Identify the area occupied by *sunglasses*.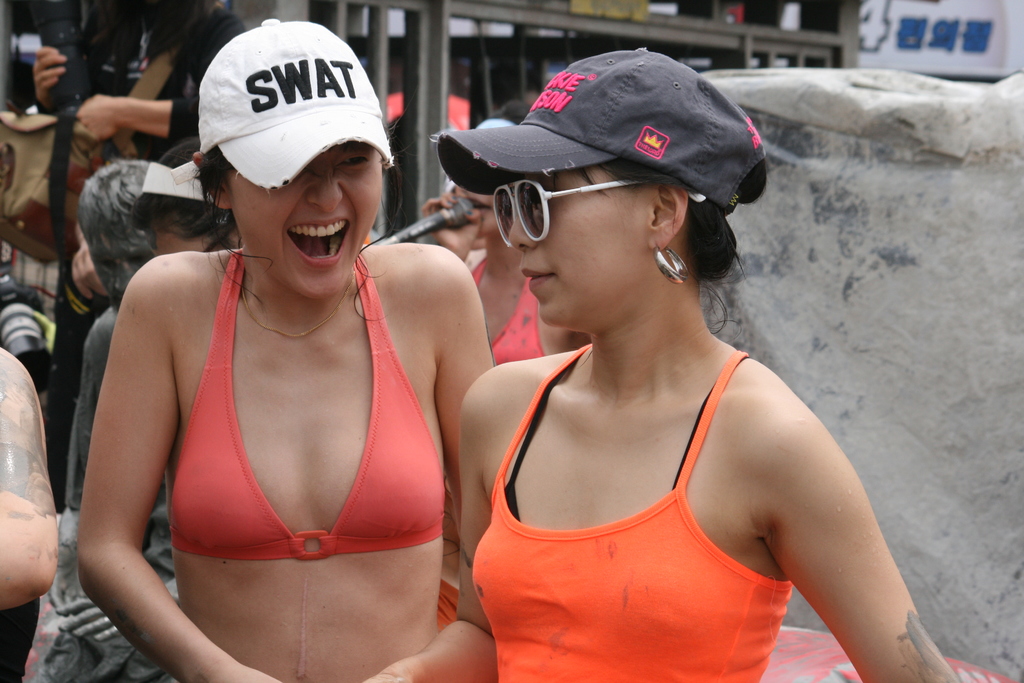
Area: Rect(493, 181, 707, 247).
